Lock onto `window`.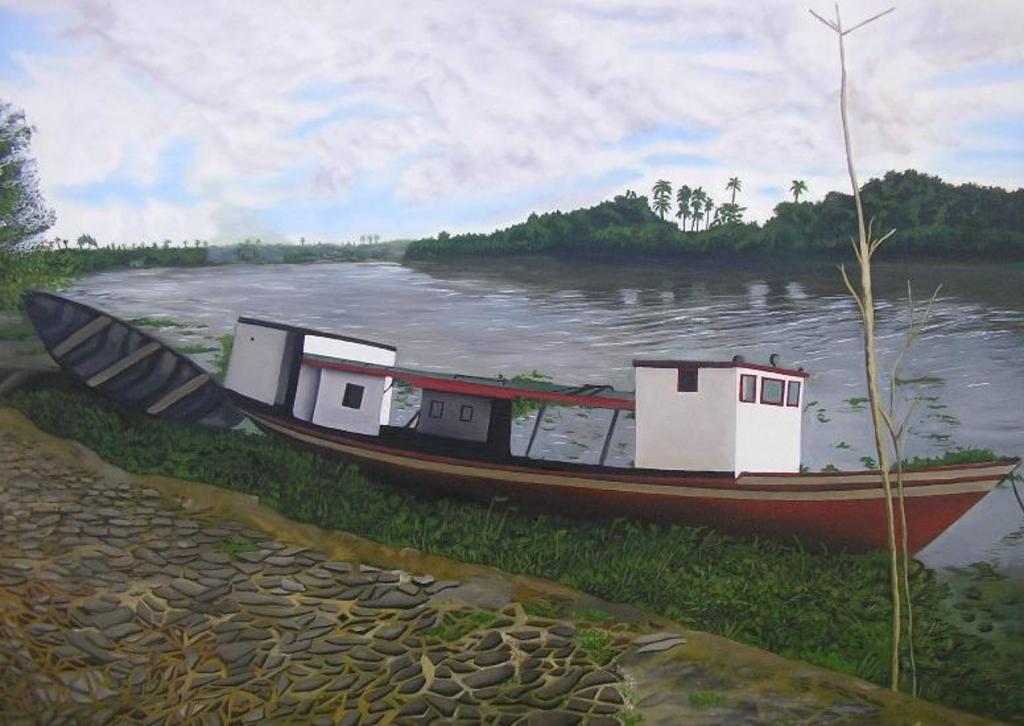
Locked: BBox(790, 378, 801, 411).
